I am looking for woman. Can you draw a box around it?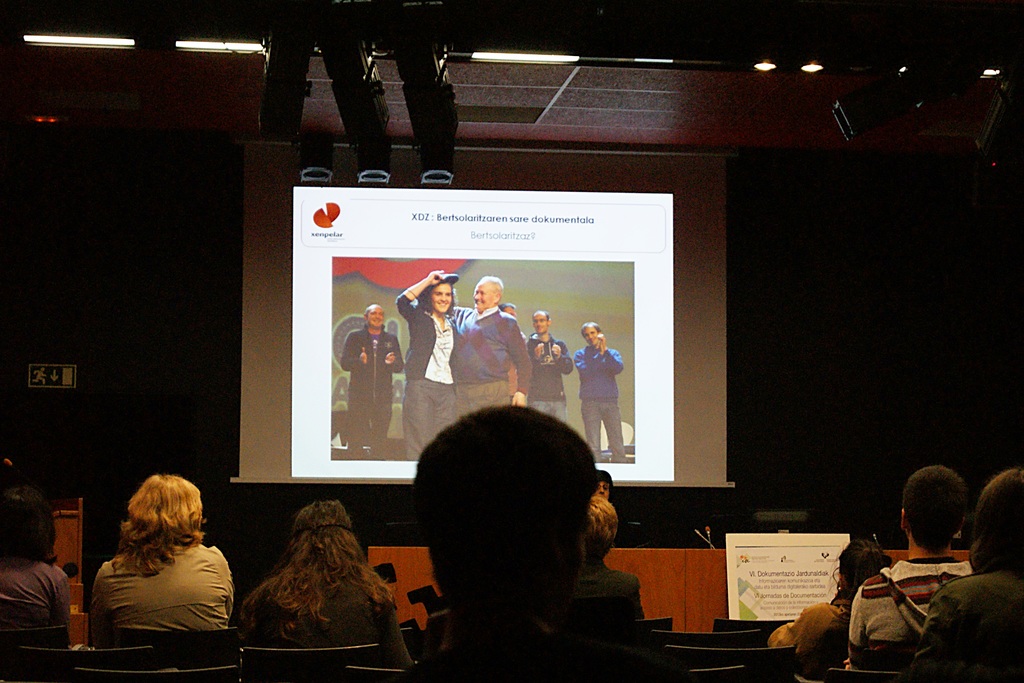
Sure, the bounding box is pyautogui.locateOnScreen(900, 462, 1023, 682).
